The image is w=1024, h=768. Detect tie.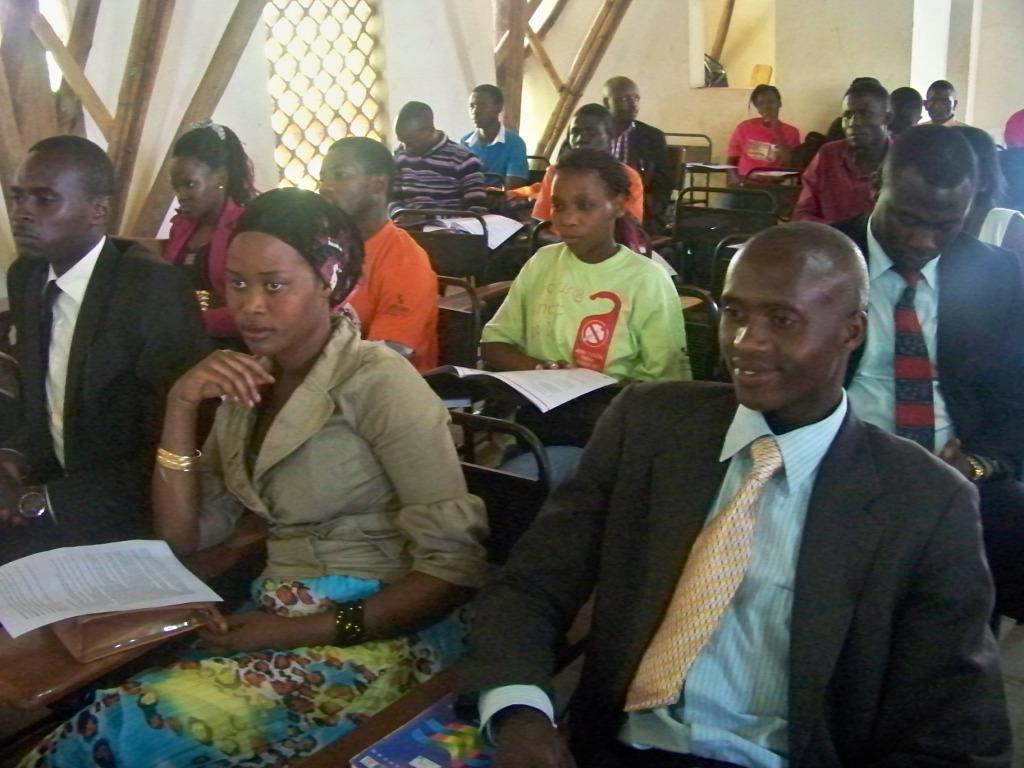
Detection: 889:268:933:451.
